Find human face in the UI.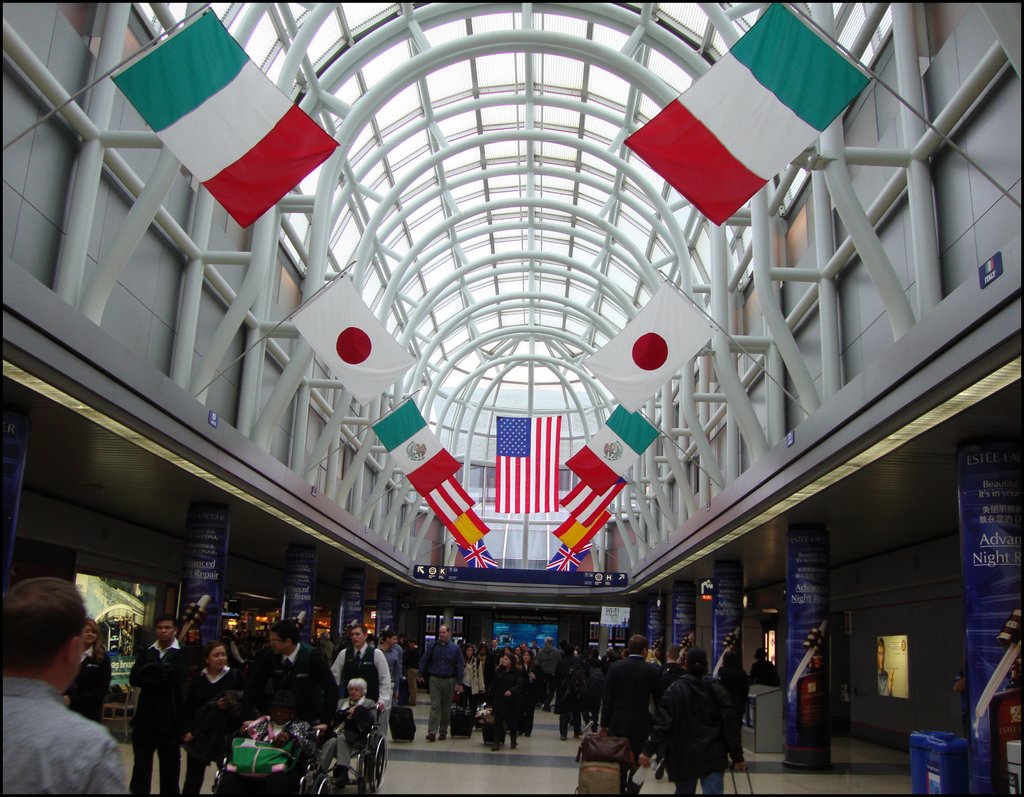
UI element at [156,621,175,637].
